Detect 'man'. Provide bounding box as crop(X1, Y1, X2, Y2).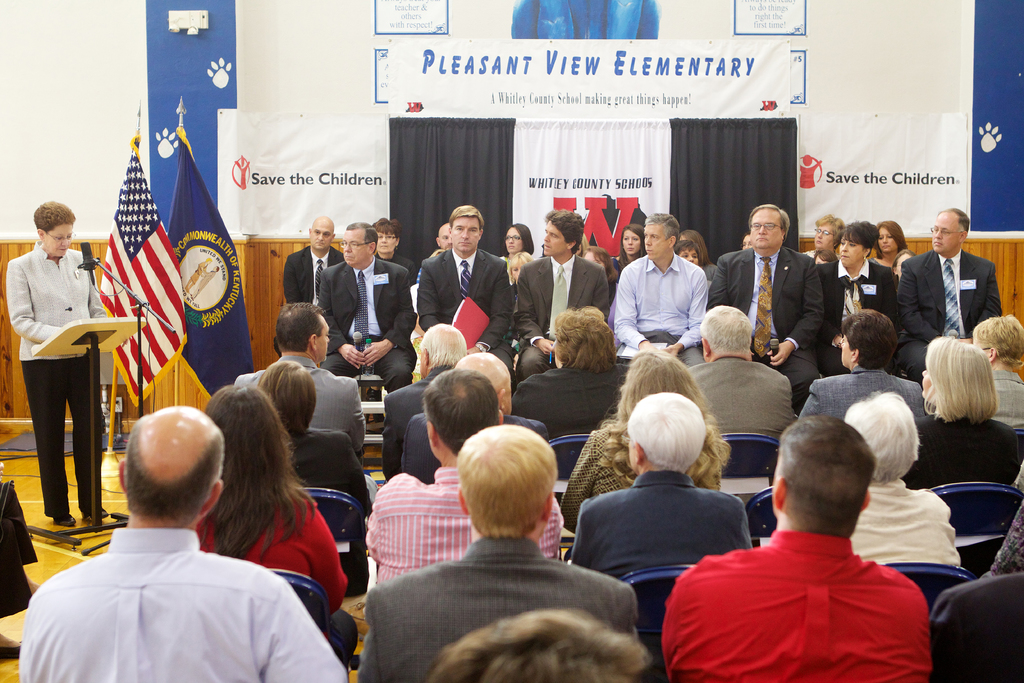
crop(219, 306, 369, 440).
